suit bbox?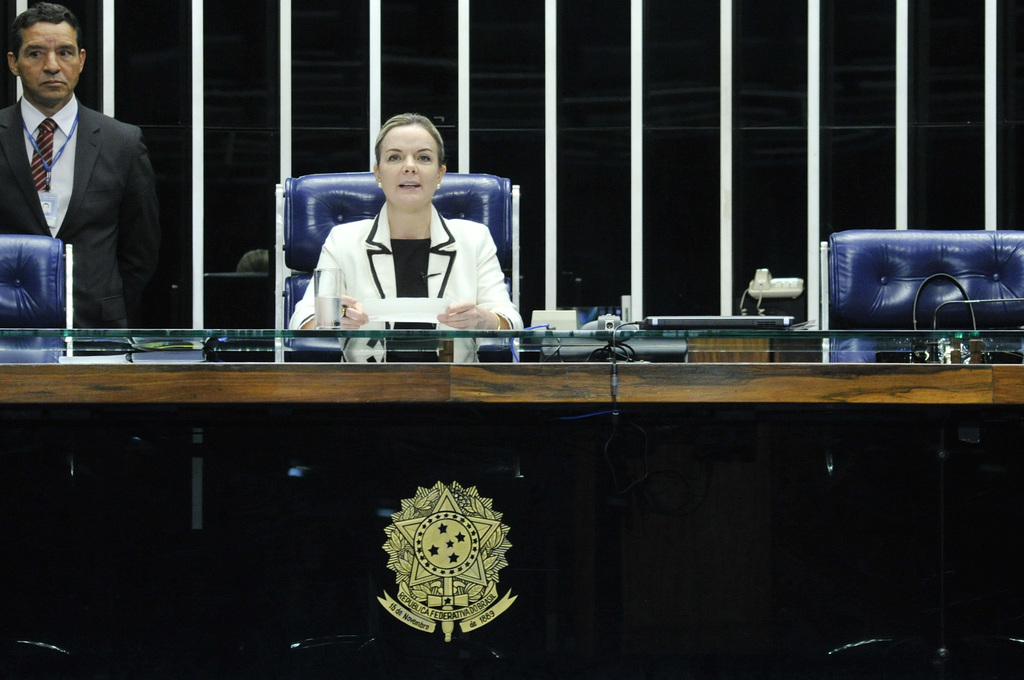
[left=0, top=93, right=165, bottom=347]
